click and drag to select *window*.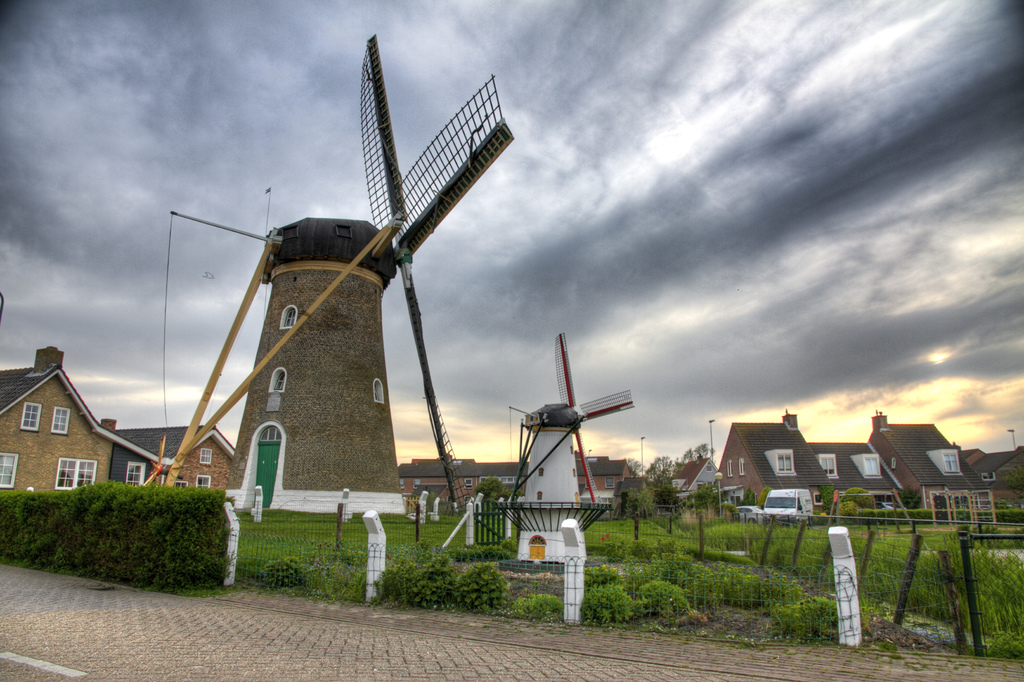
Selection: <box>942,450,962,475</box>.
